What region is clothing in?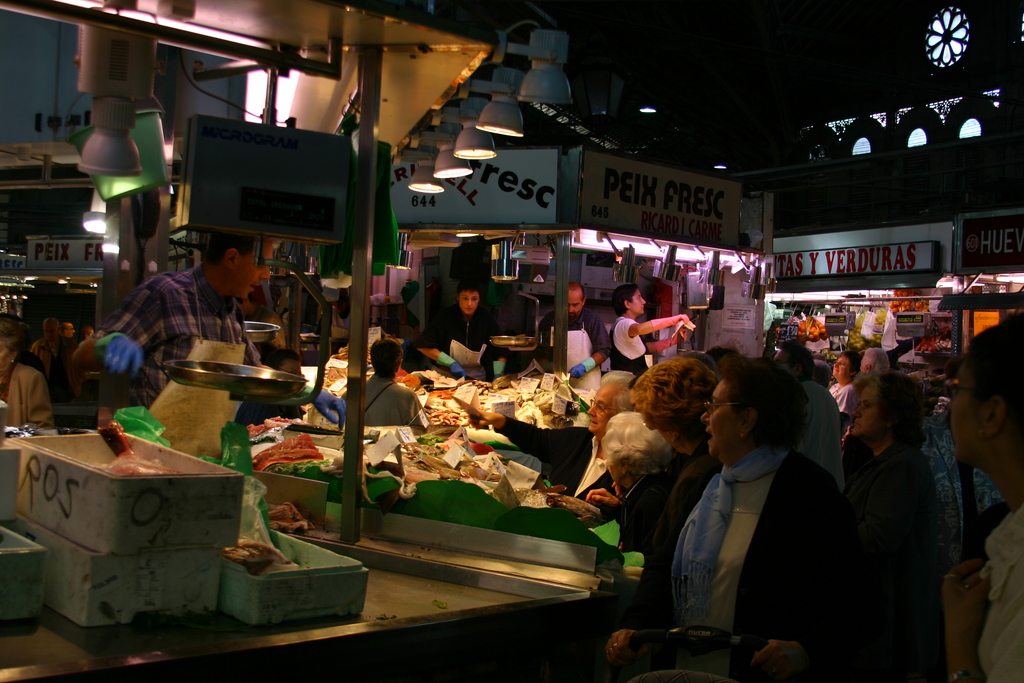
bbox=(107, 265, 257, 404).
